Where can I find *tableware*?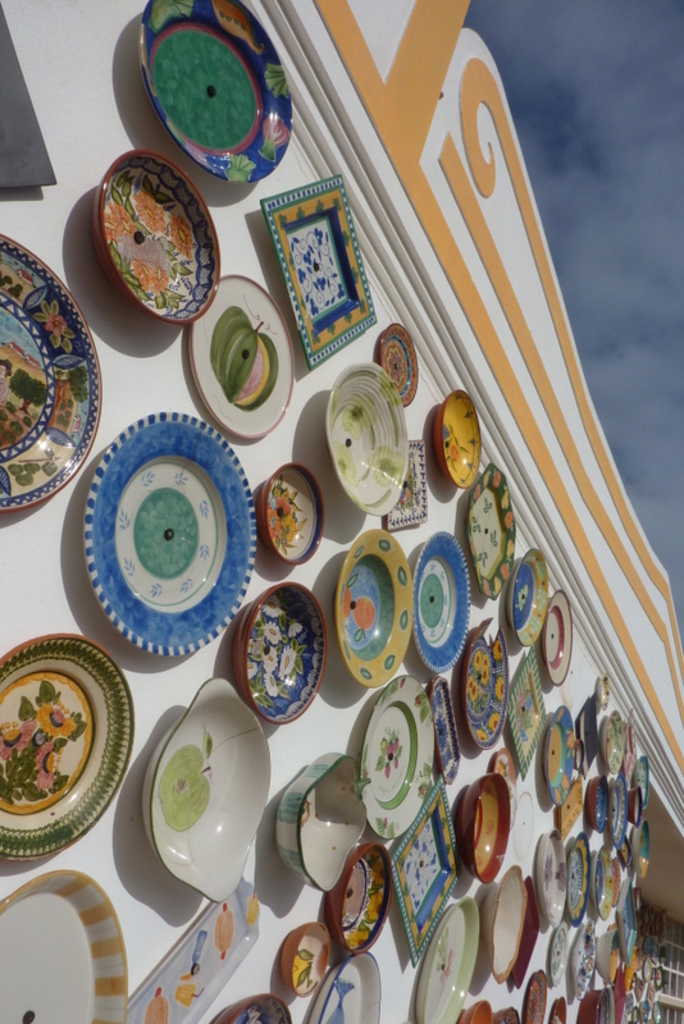
You can find it at 396/800/460/965.
